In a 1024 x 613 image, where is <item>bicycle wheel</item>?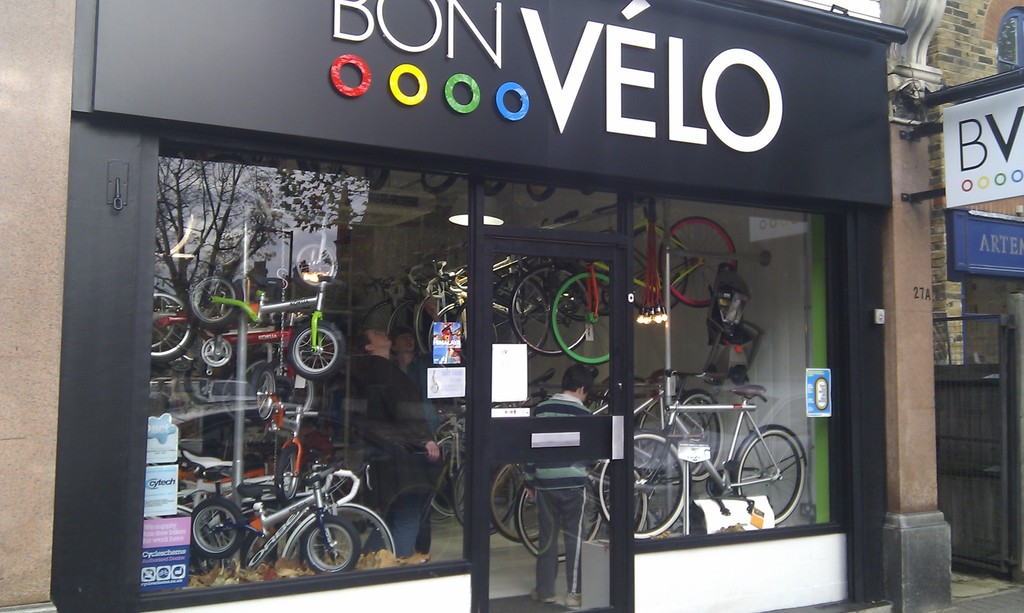
region(488, 458, 541, 542).
